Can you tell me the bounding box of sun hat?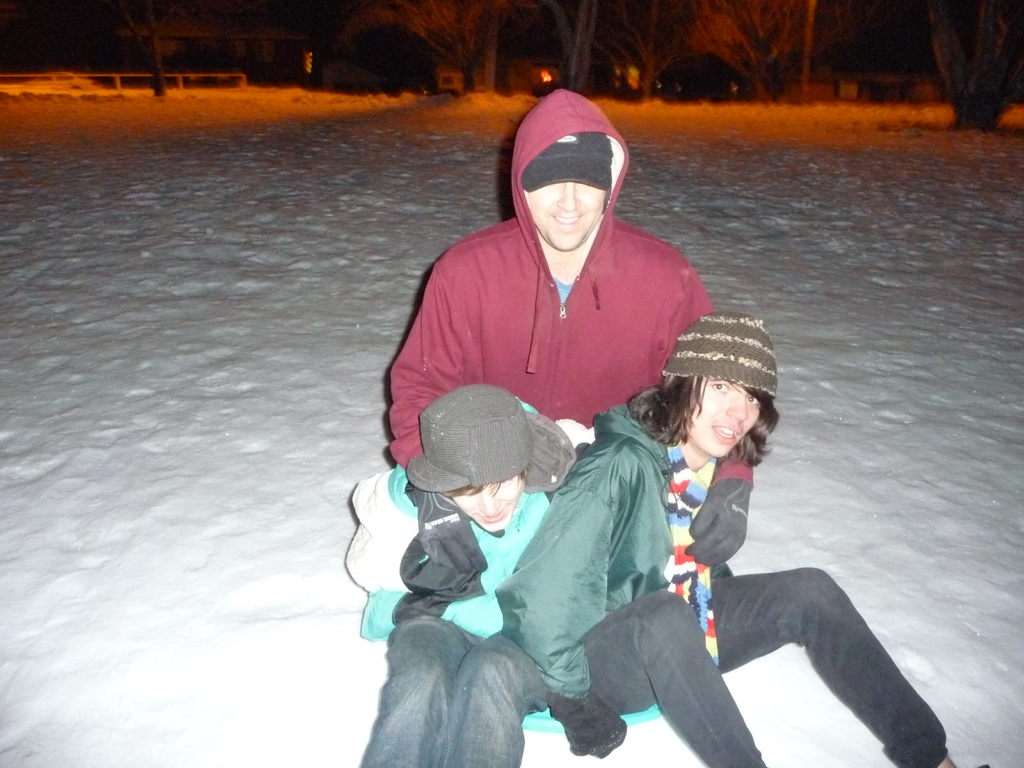
657 316 787 406.
